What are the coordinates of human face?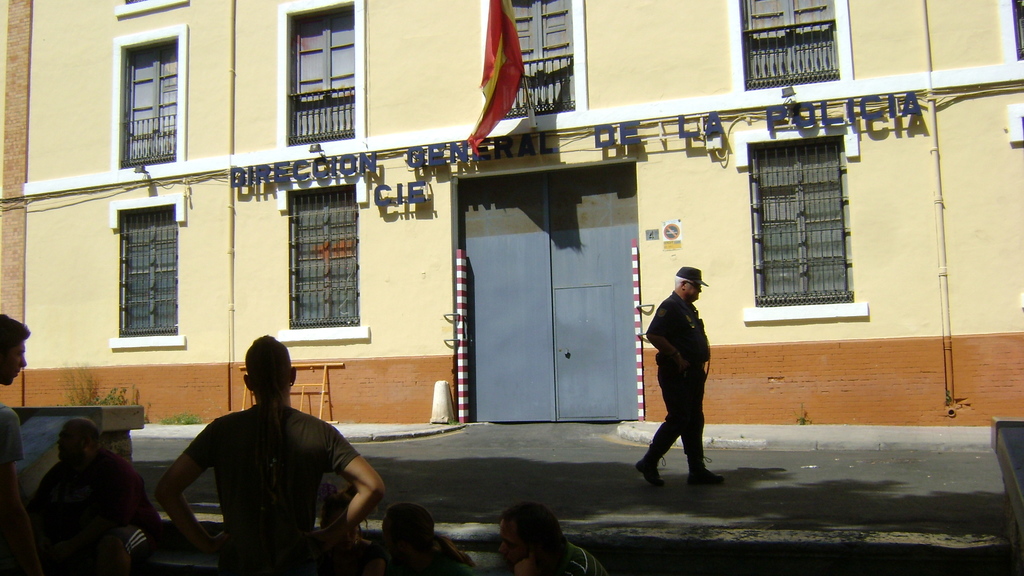
[683,284,701,301].
